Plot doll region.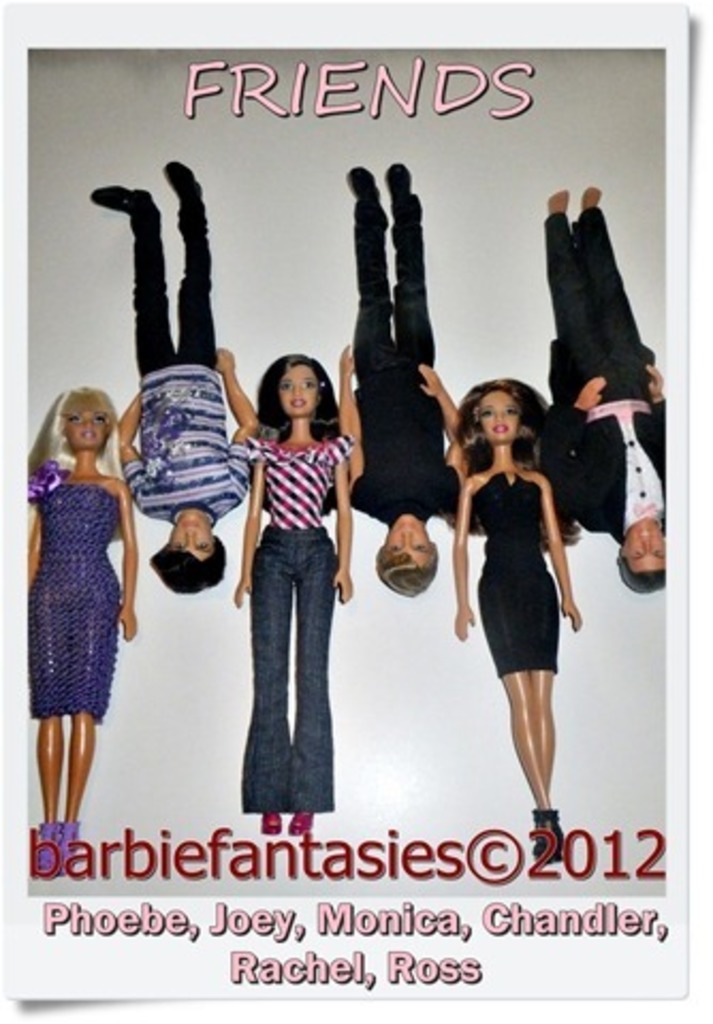
Plotted at locate(455, 378, 581, 866).
